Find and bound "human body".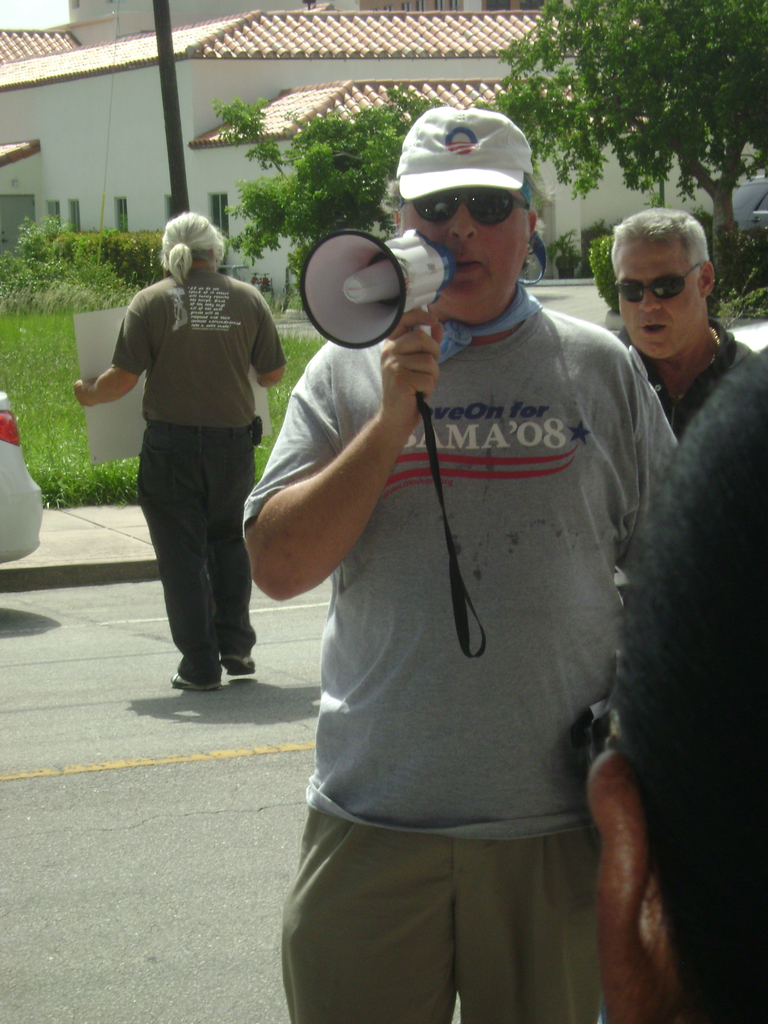
Bound: rect(77, 209, 289, 689).
